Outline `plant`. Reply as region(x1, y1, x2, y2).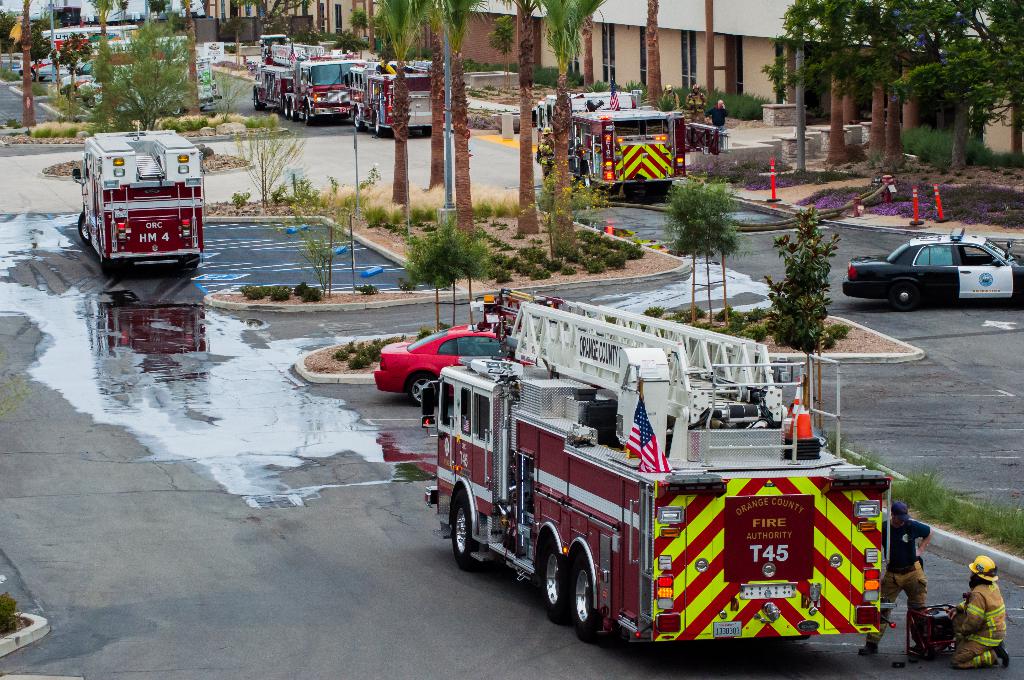
region(563, 225, 644, 272).
